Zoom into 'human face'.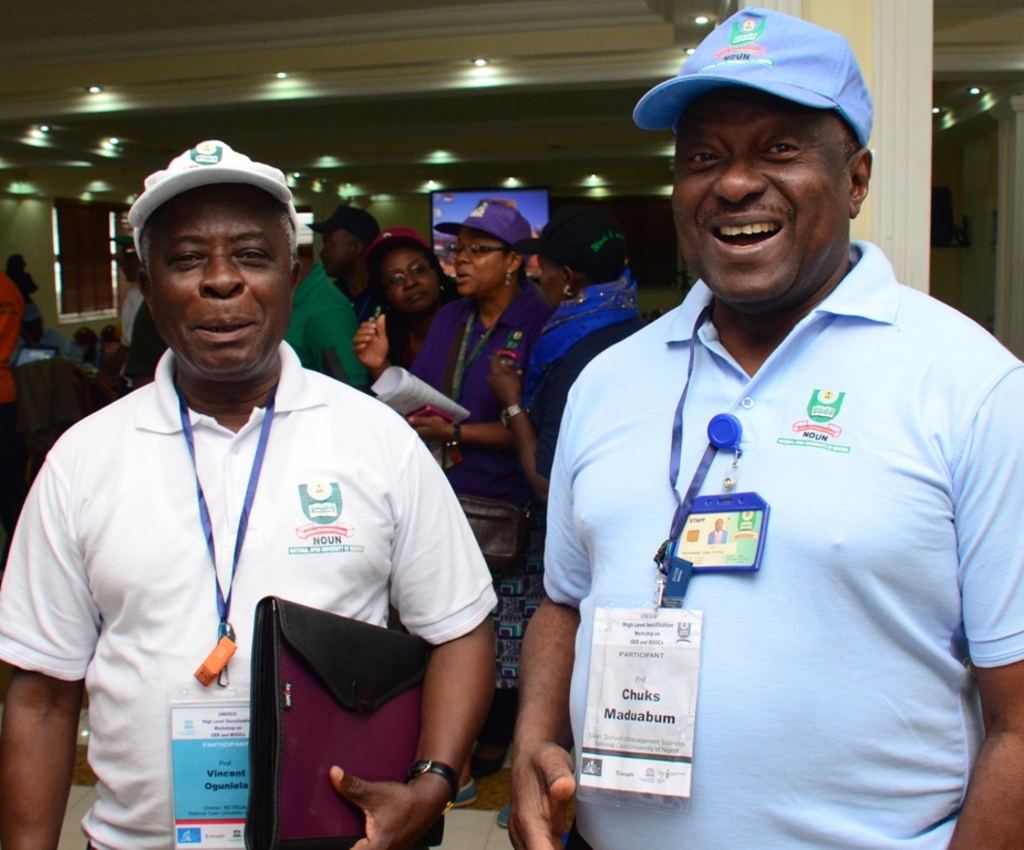
Zoom target: rect(383, 250, 437, 307).
